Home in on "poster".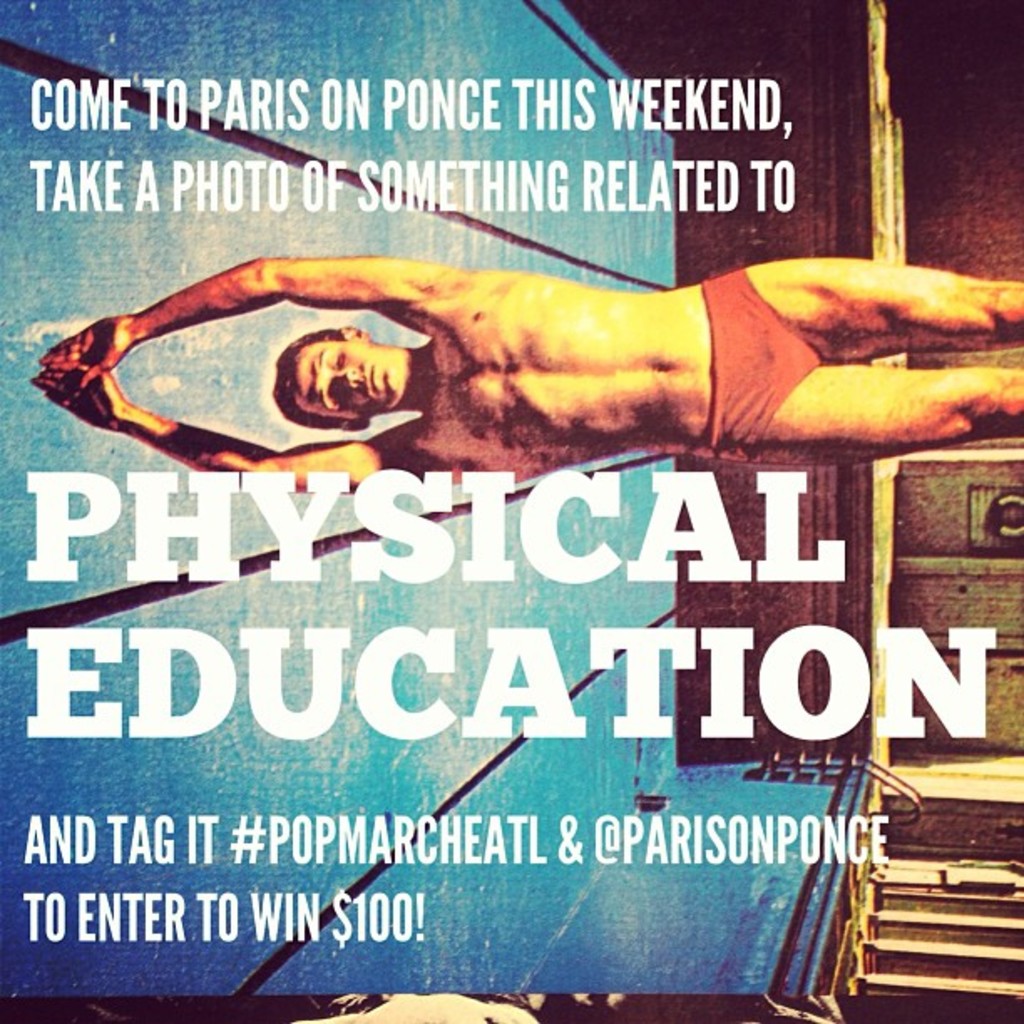
Homed in at (left=0, top=0, right=1022, bottom=1022).
